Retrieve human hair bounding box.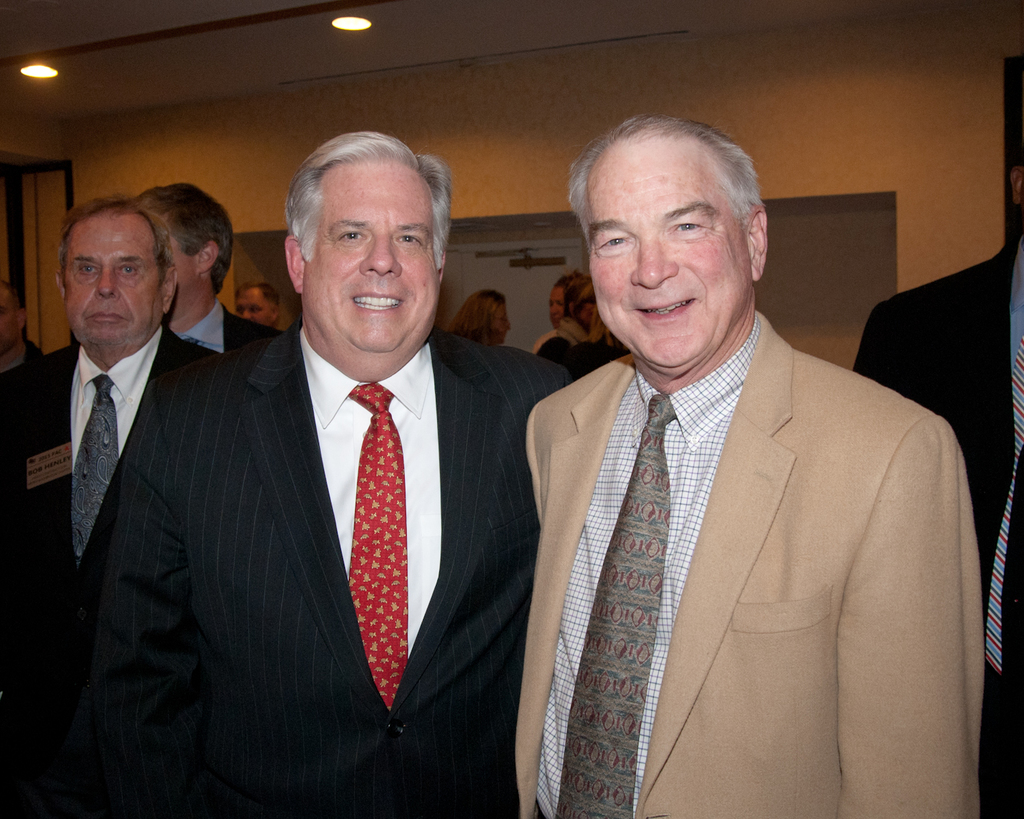
Bounding box: locate(277, 129, 449, 304).
